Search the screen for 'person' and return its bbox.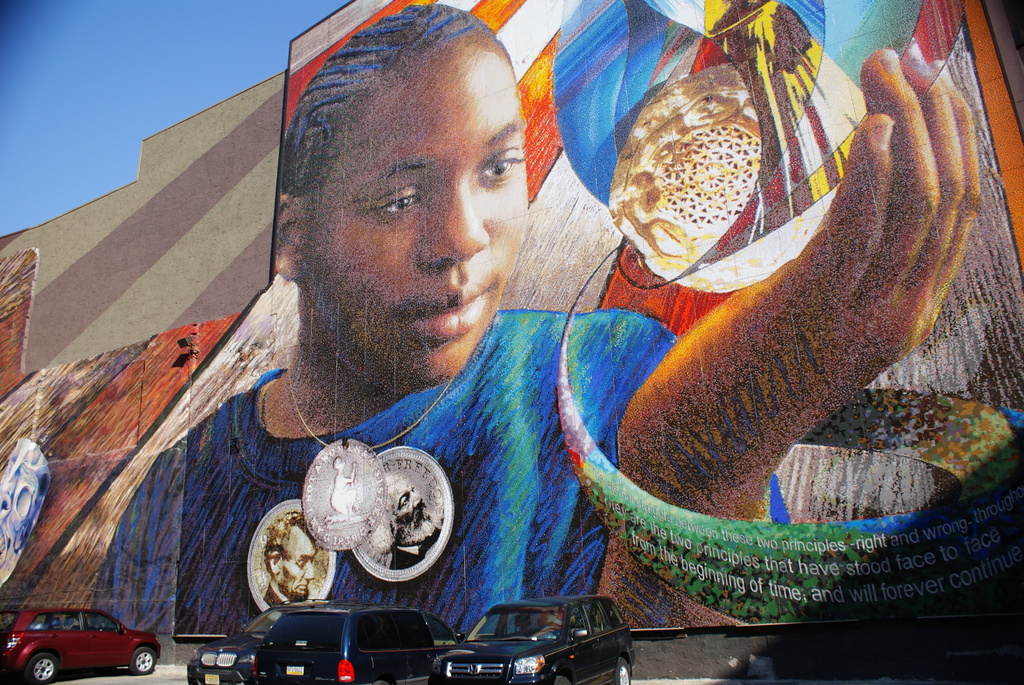
Found: (left=255, top=510, right=328, bottom=610).
